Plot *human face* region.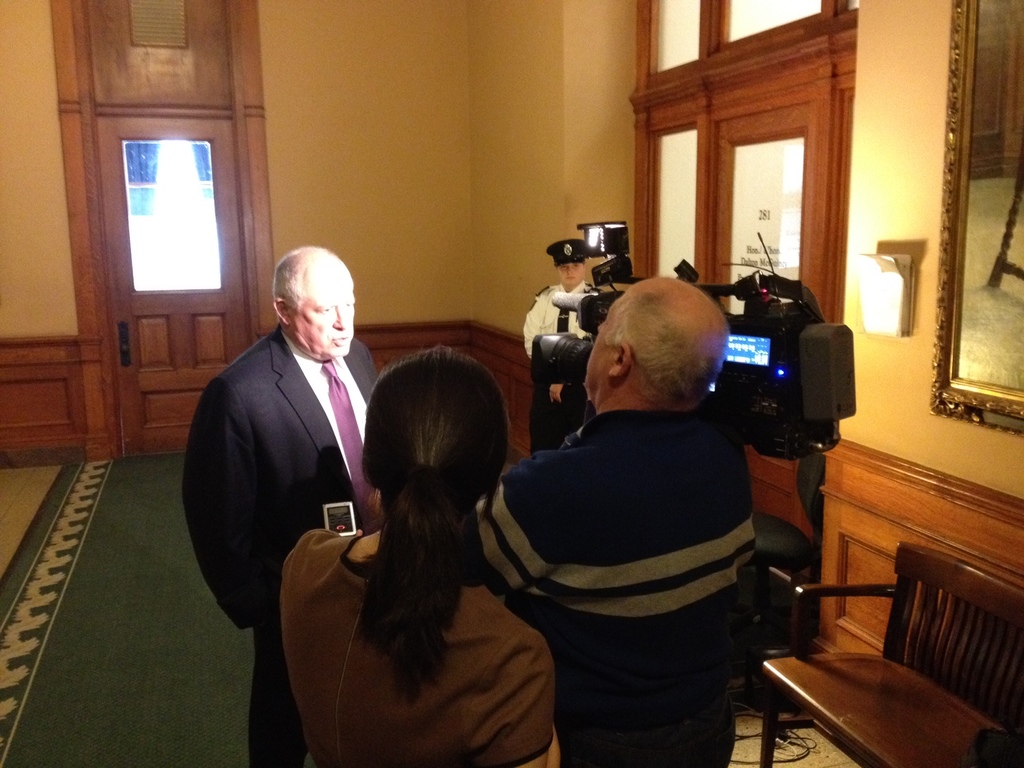
Plotted at region(293, 259, 353, 355).
